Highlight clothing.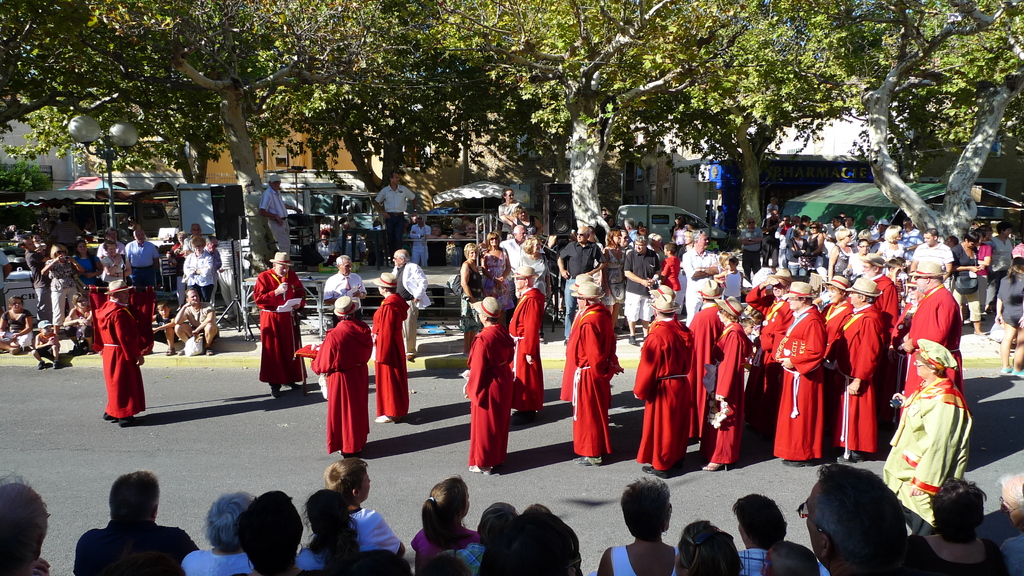
Highlighted region: detection(740, 223, 765, 275).
